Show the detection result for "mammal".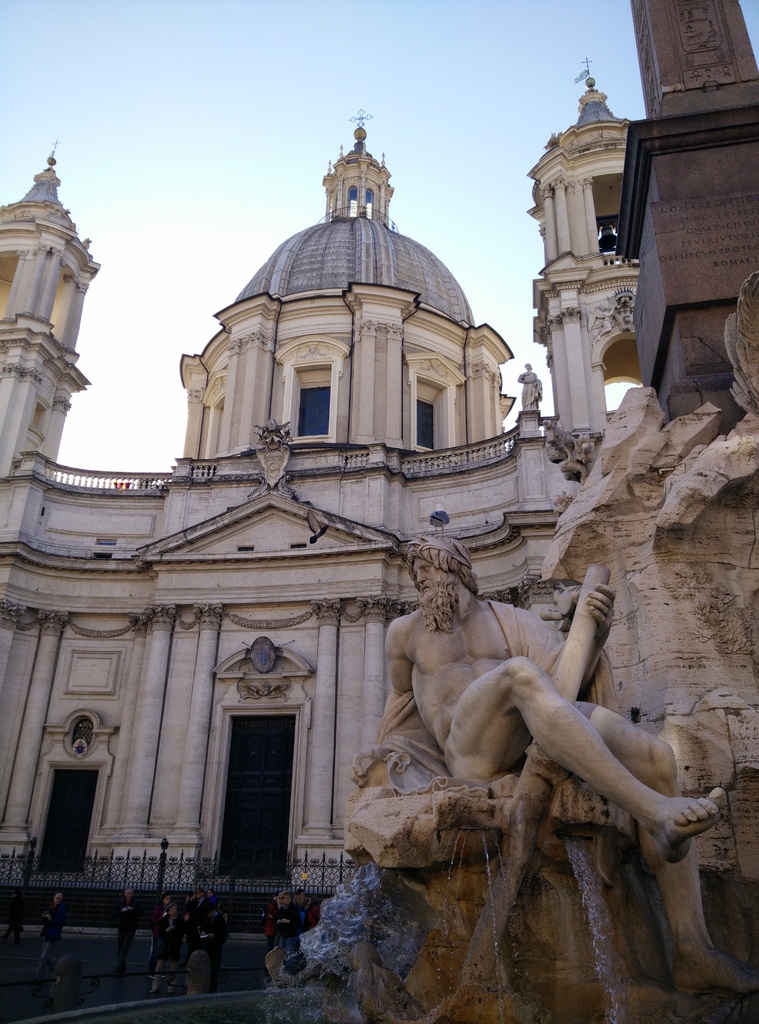
<region>264, 890, 285, 941</region>.
